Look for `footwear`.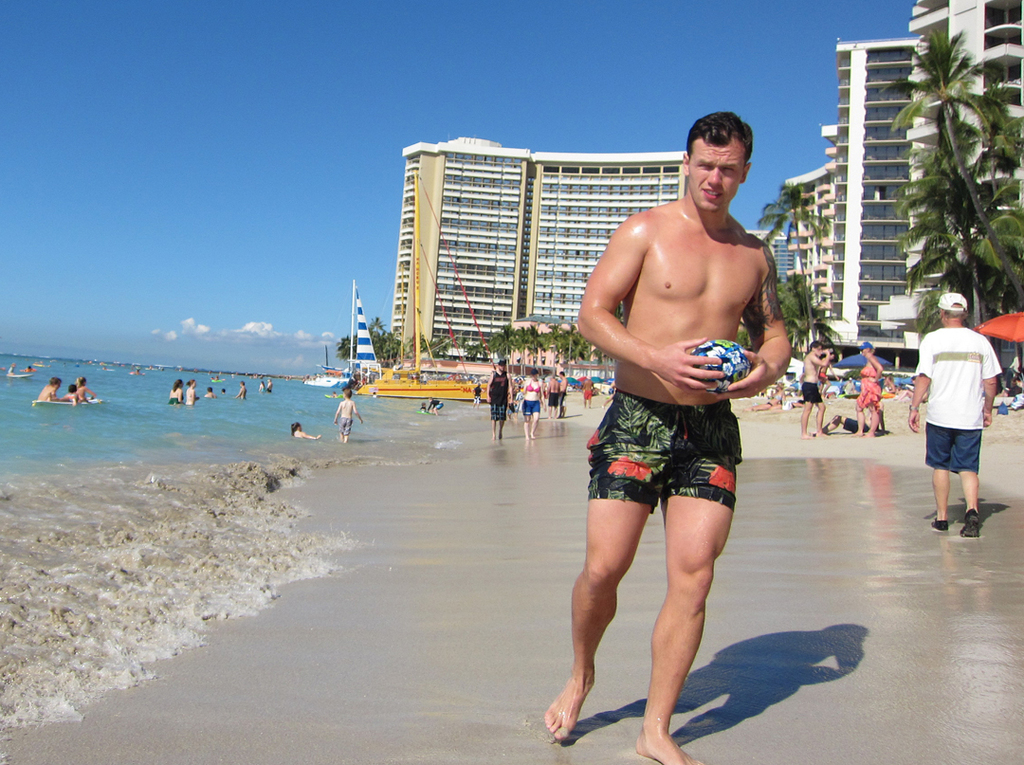
Found: x1=962, y1=514, x2=978, y2=537.
